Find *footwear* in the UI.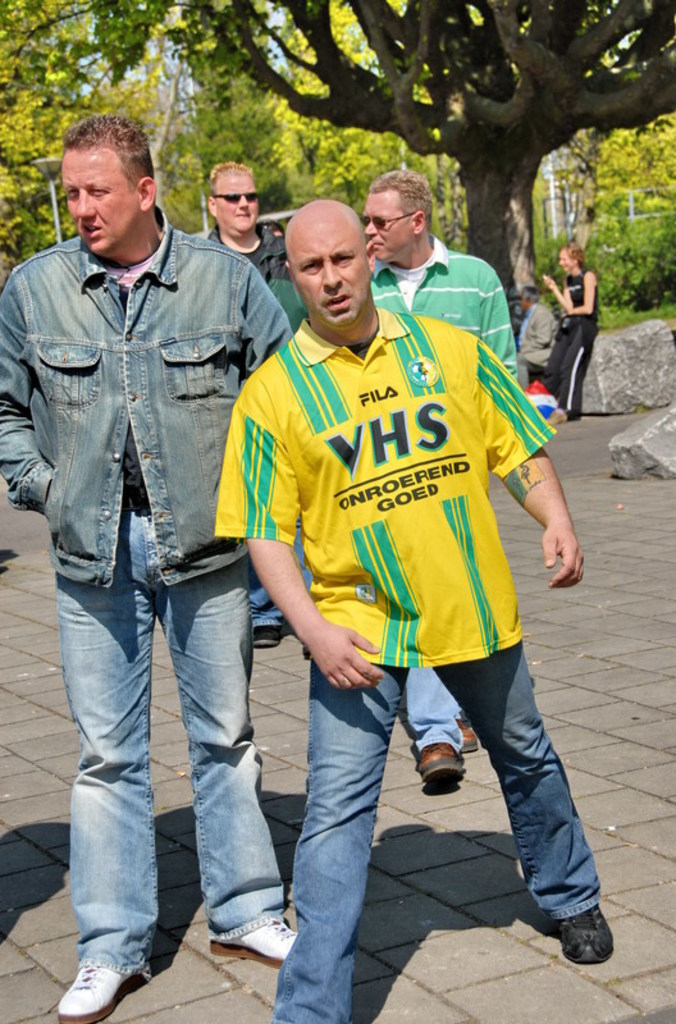
UI element at 46 943 134 1016.
